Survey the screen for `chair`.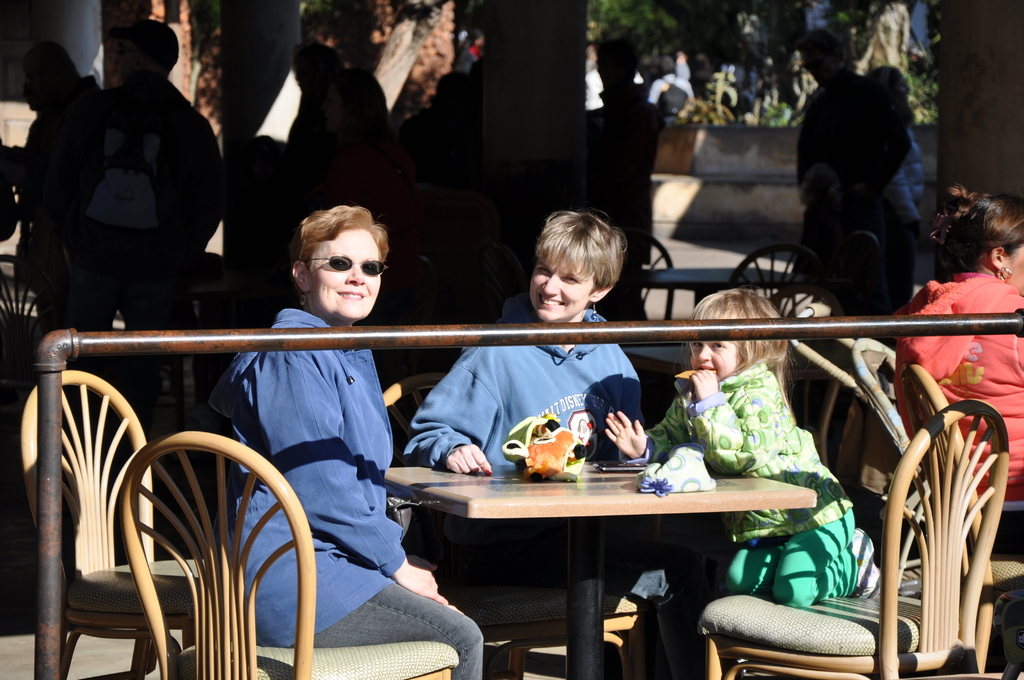
Survey found: (565,229,701,389).
